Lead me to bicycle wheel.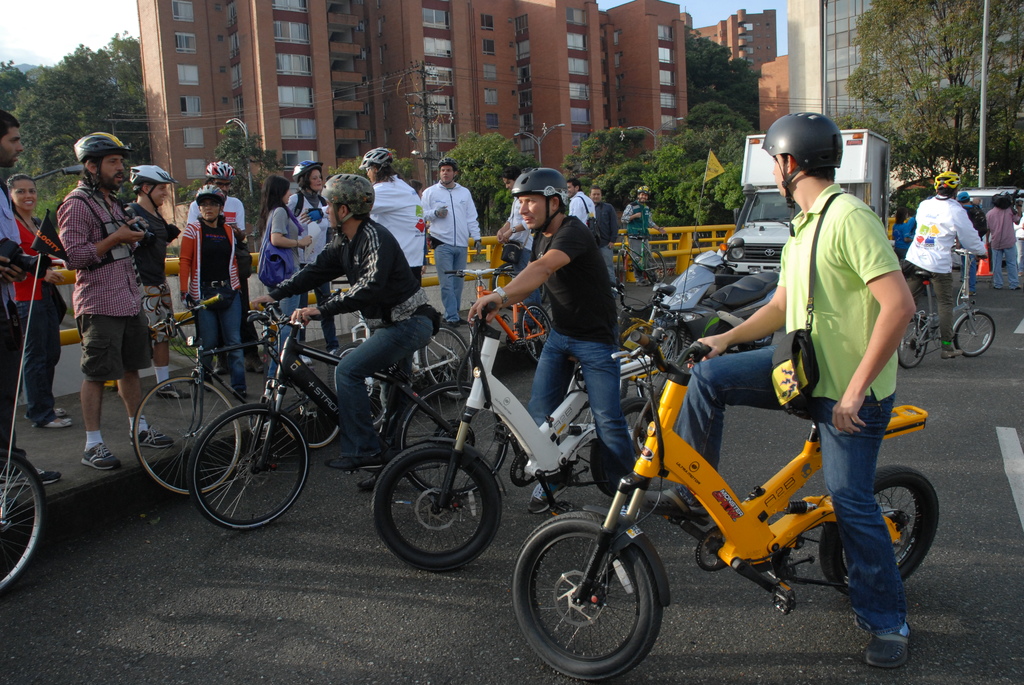
Lead to <bbox>636, 328, 685, 400</bbox>.
